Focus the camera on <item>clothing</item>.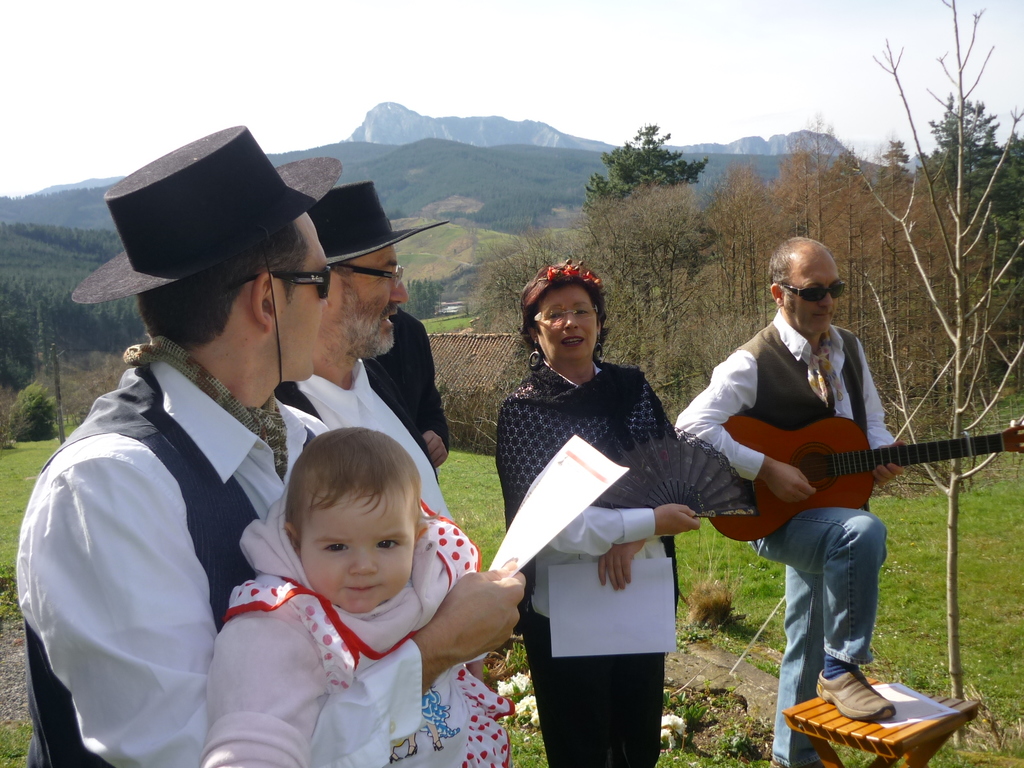
Focus region: region(374, 305, 455, 451).
